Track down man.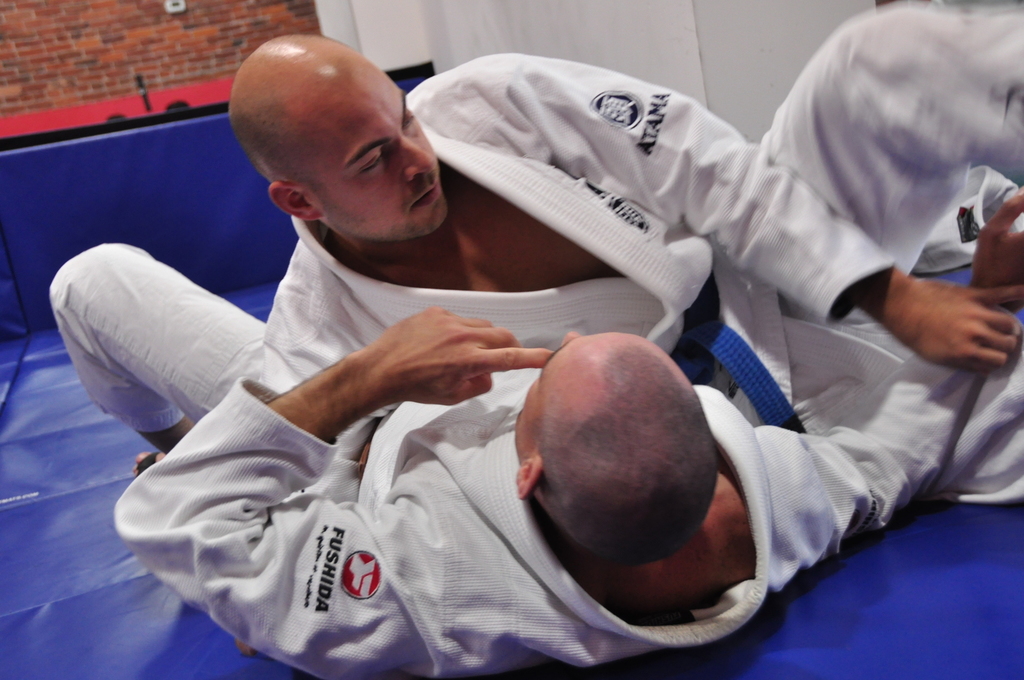
Tracked to (x1=48, y1=191, x2=1023, y2=679).
